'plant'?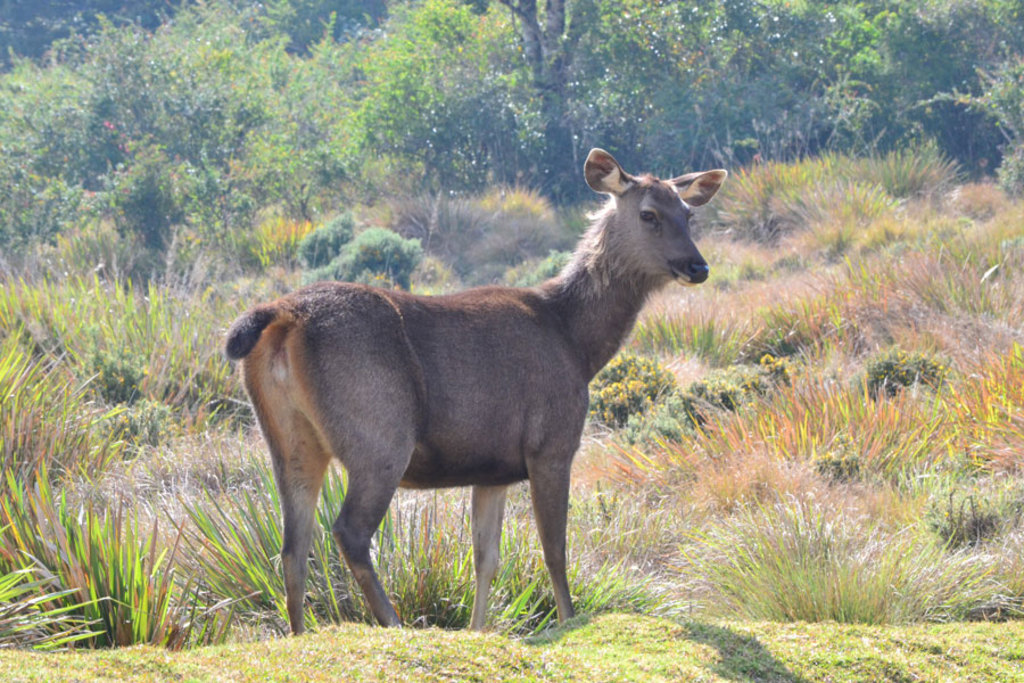
bbox=[86, 145, 207, 266]
